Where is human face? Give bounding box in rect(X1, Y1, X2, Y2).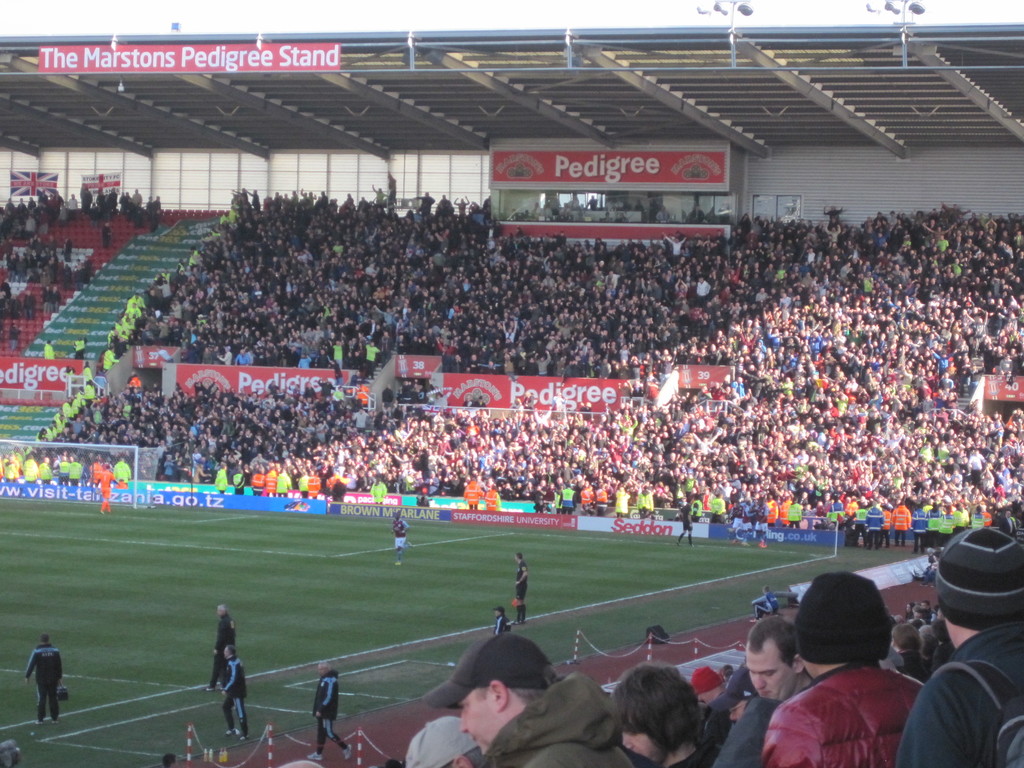
rect(222, 647, 230, 658).
